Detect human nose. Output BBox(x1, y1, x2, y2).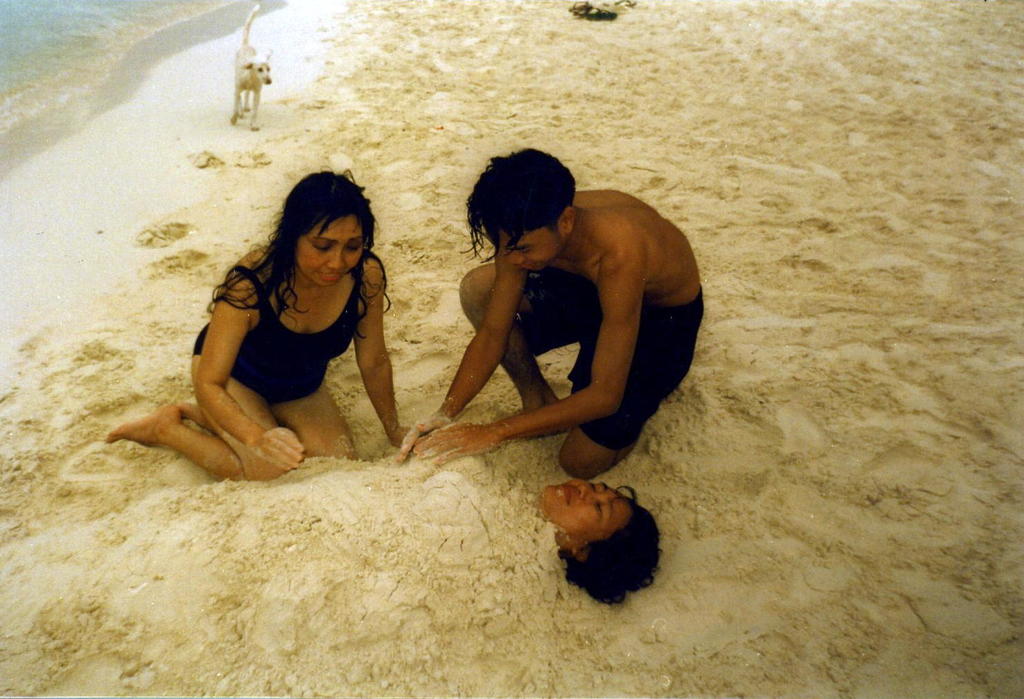
BBox(577, 478, 592, 498).
